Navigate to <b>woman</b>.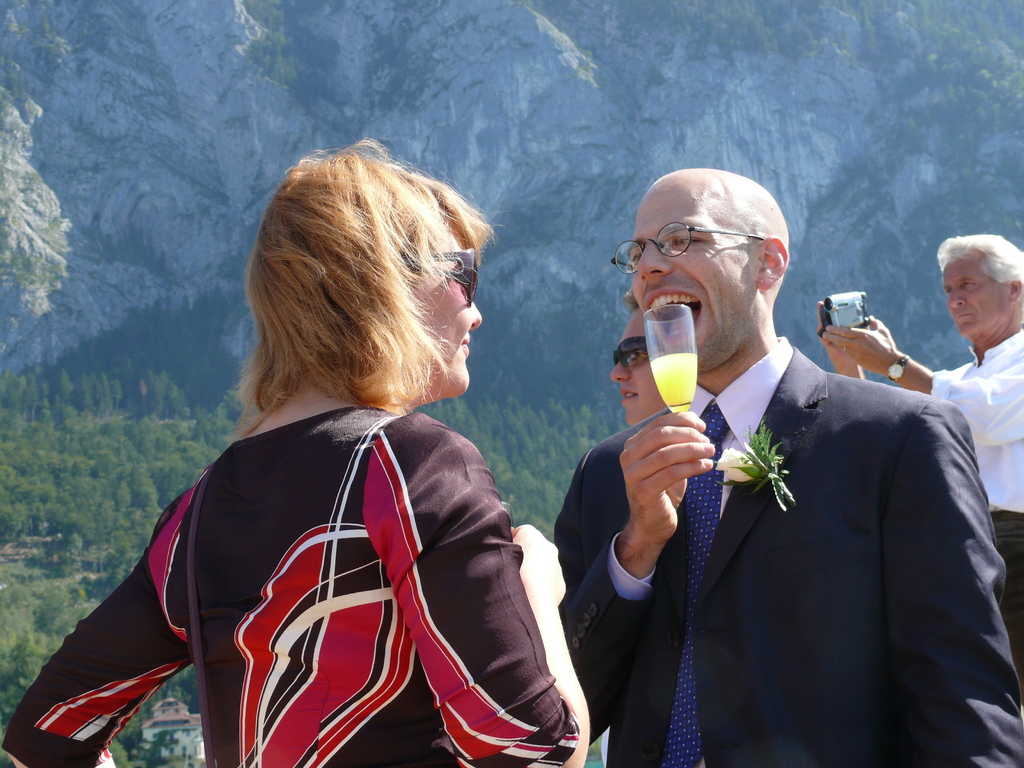
Navigation target: BBox(80, 164, 550, 767).
